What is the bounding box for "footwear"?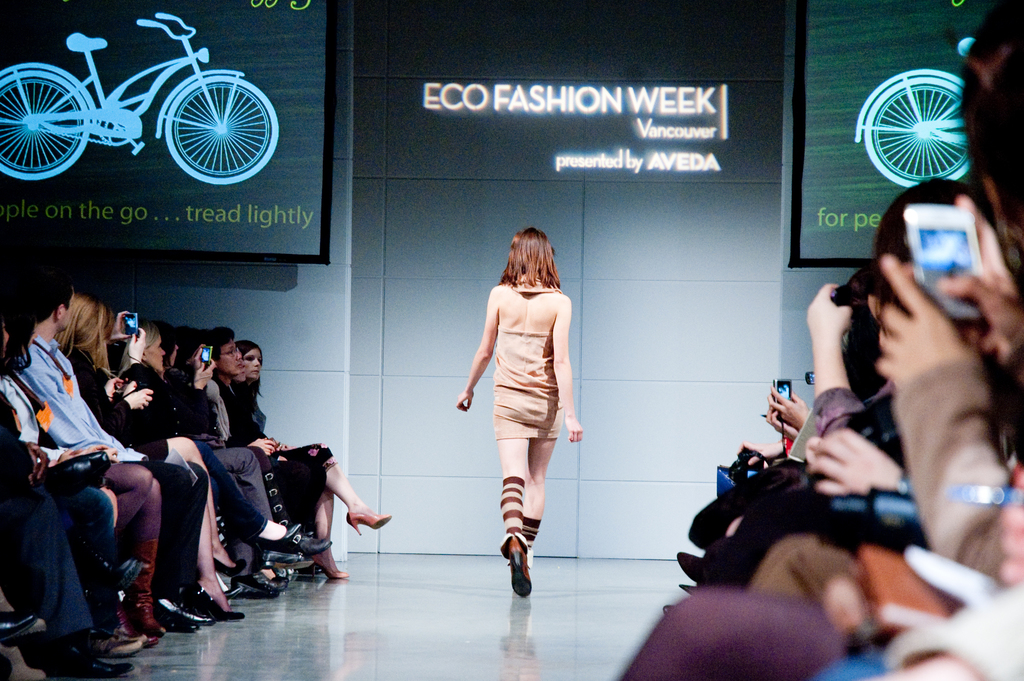
x1=0 y1=609 x2=39 y2=644.
